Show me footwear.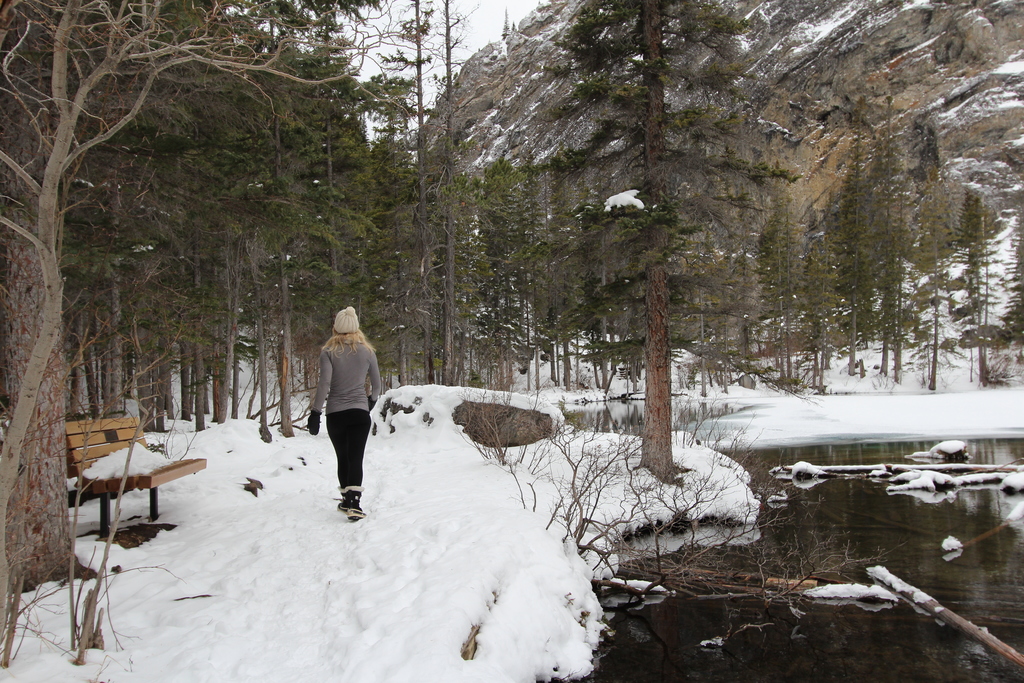
footwear is here: select_region(349, 499, 365, 524).
